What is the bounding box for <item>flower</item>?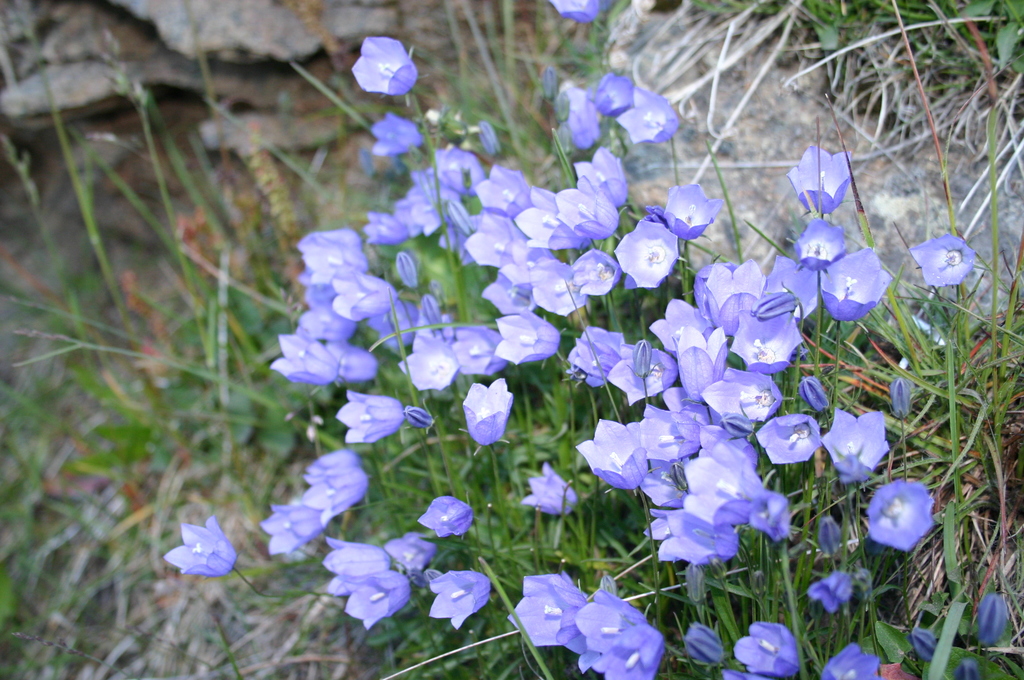
[865,480,934,553].
